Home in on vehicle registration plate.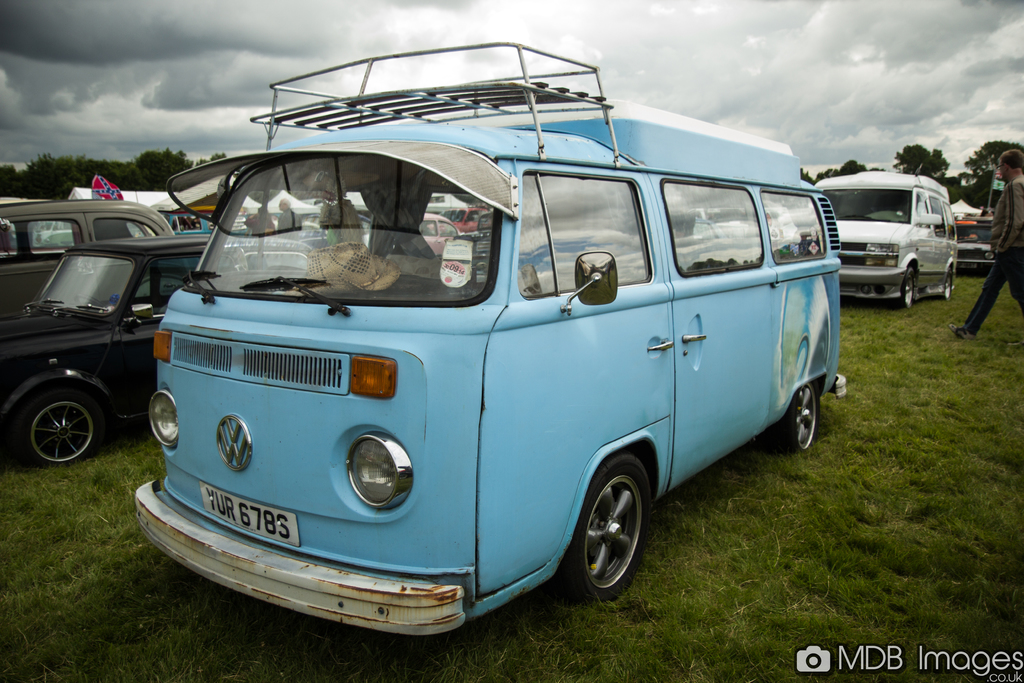
Homed in at Rect(200, 481, 300, 548).
